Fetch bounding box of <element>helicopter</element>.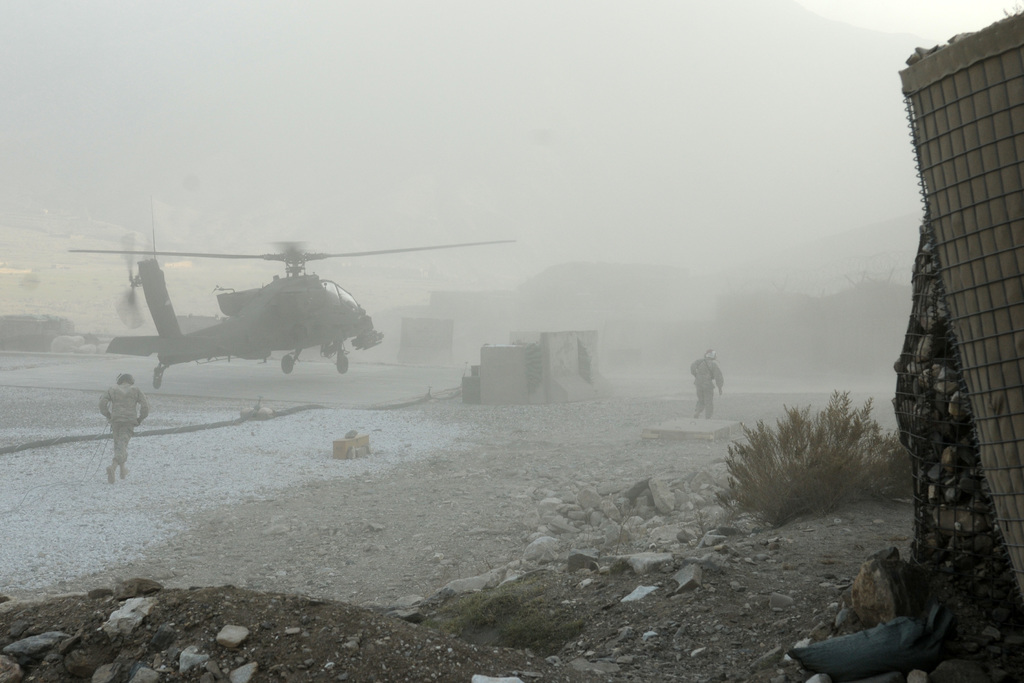
Bbox: left=67, top=233, right=518, bottom=390.
